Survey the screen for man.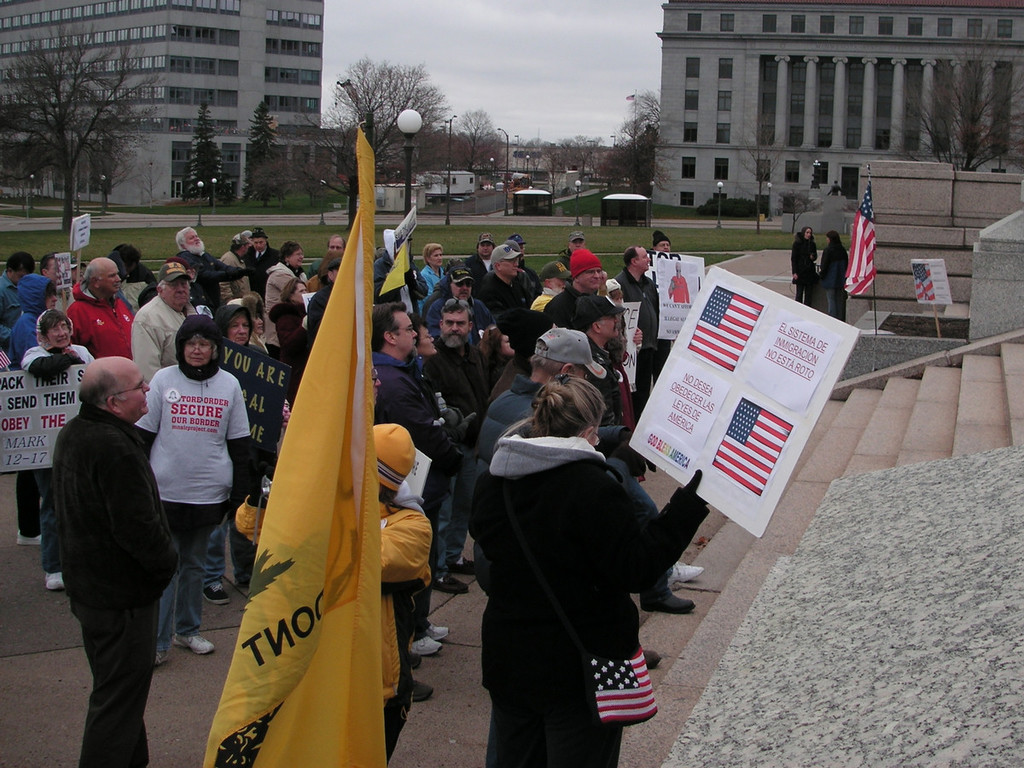
Survey found: 34:246:66:314.
